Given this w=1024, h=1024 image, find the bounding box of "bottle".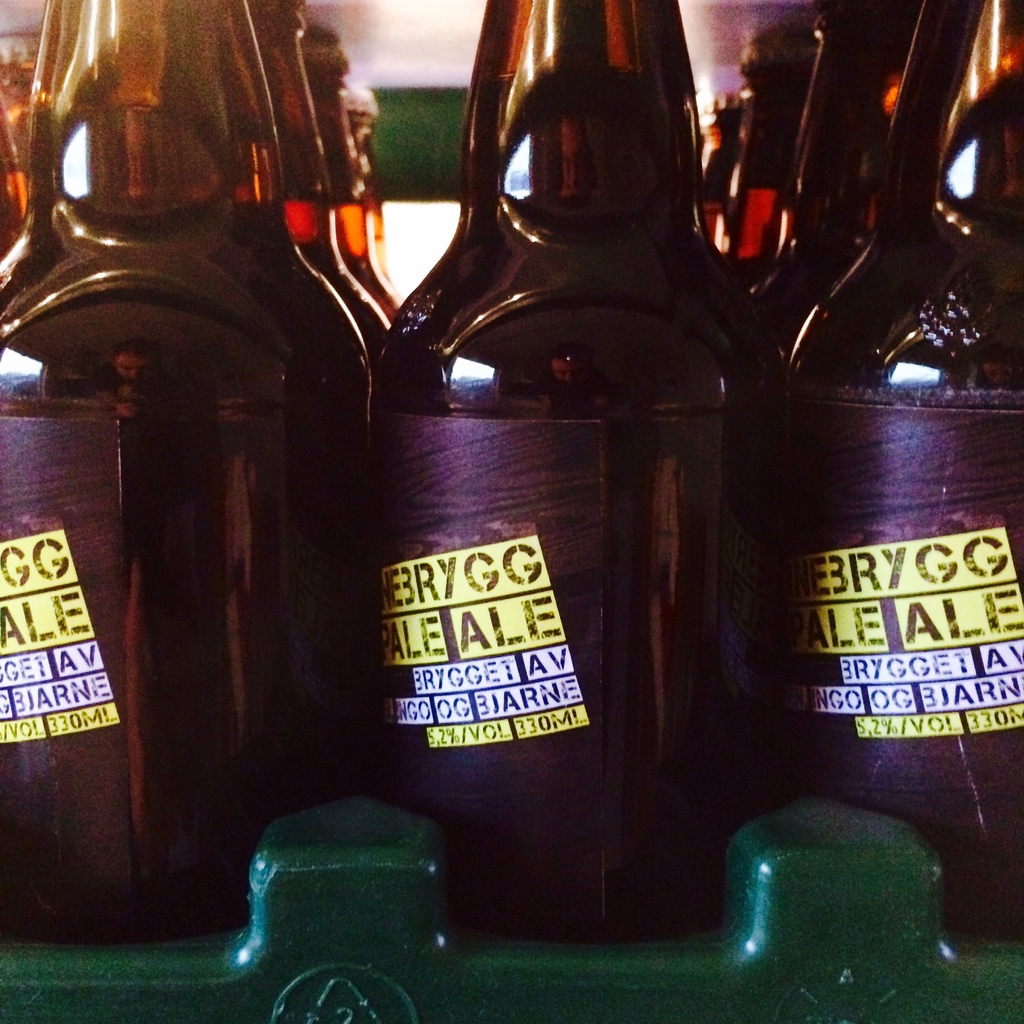
x1=766, y1=0, x2=932, y2=349.
